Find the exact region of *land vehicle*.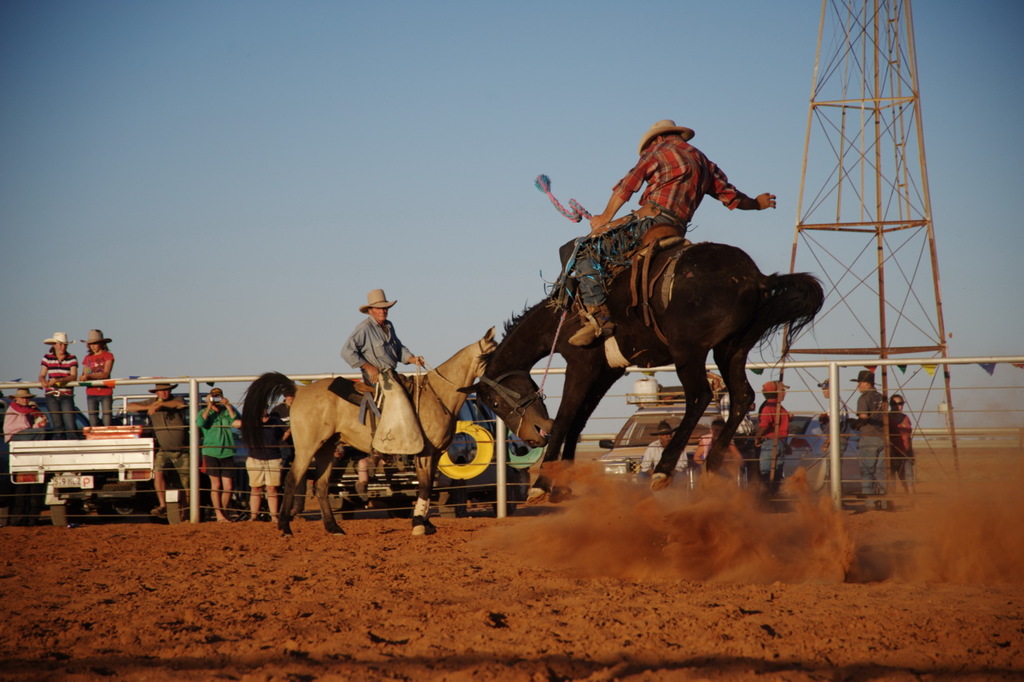
Exact region: {"x1": 771, "y1": 411, "x2": 884, "y2": 492}.
